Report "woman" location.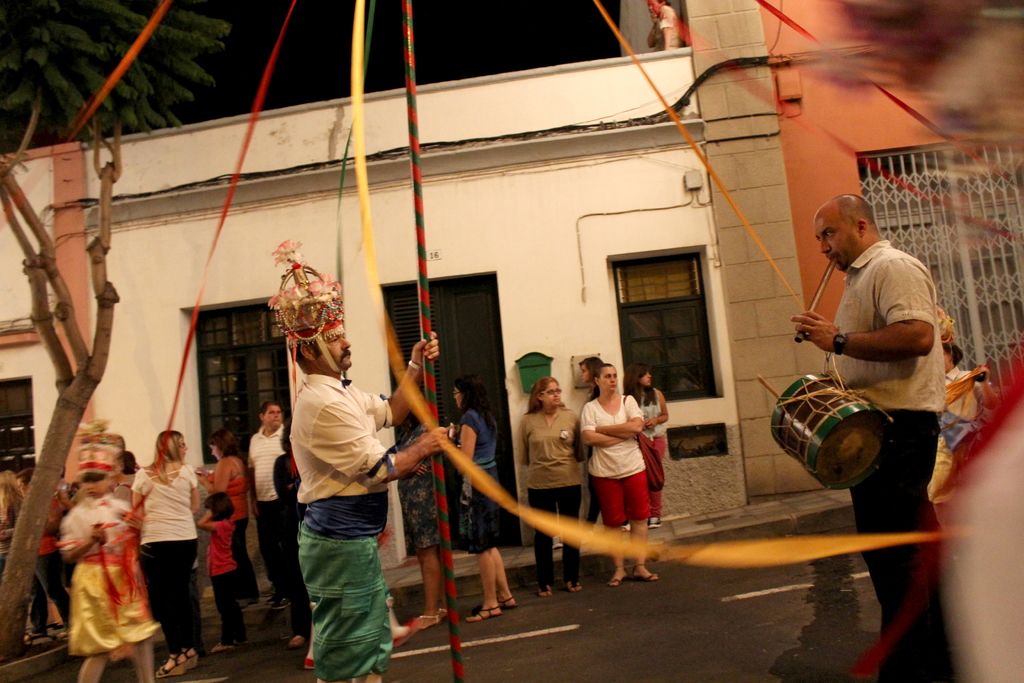
Report: select_region(442, 379, 525, 632).
